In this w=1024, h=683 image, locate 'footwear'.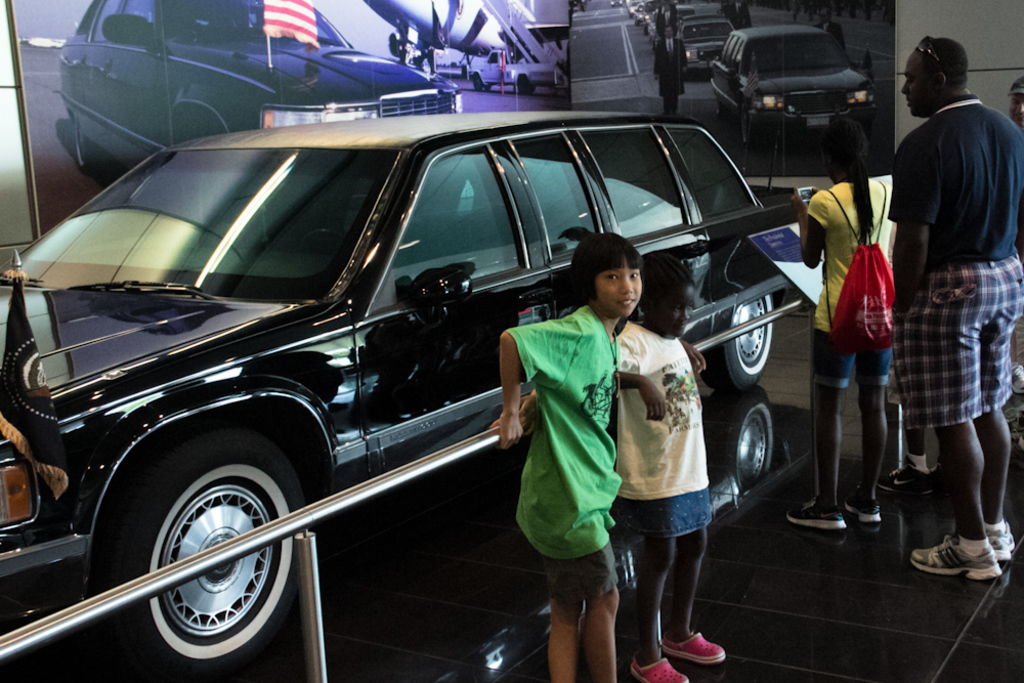
Bounding box: select_region(626, 647, 687, 682).
